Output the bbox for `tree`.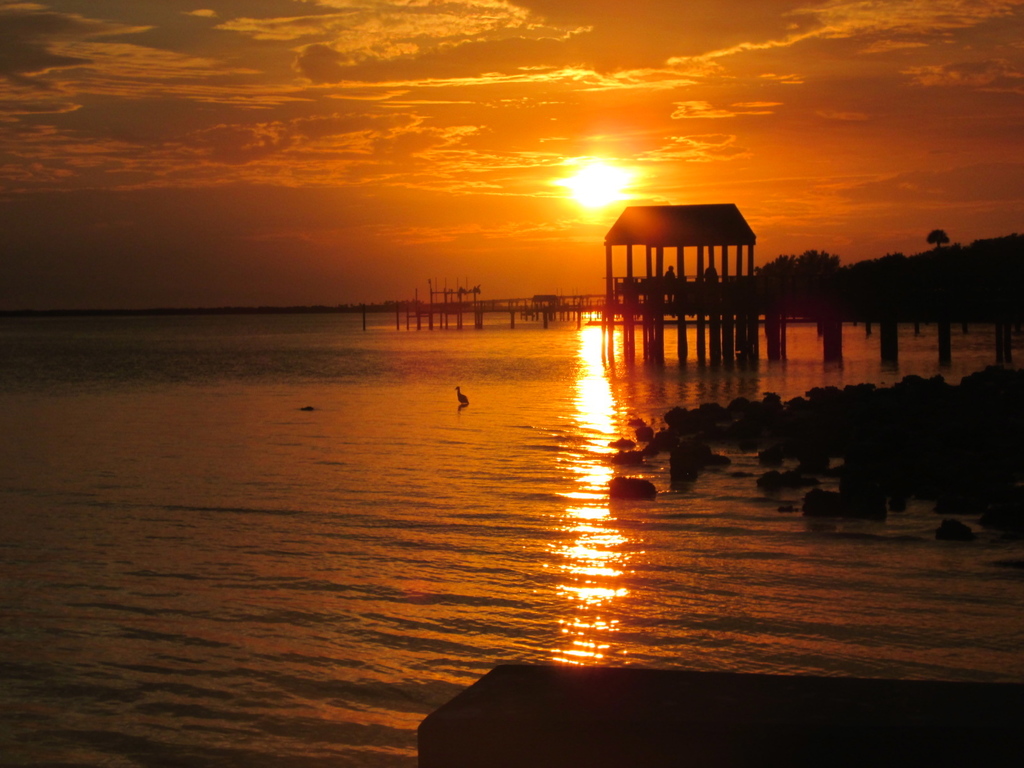
Rect(926, 230, 954, 249).
